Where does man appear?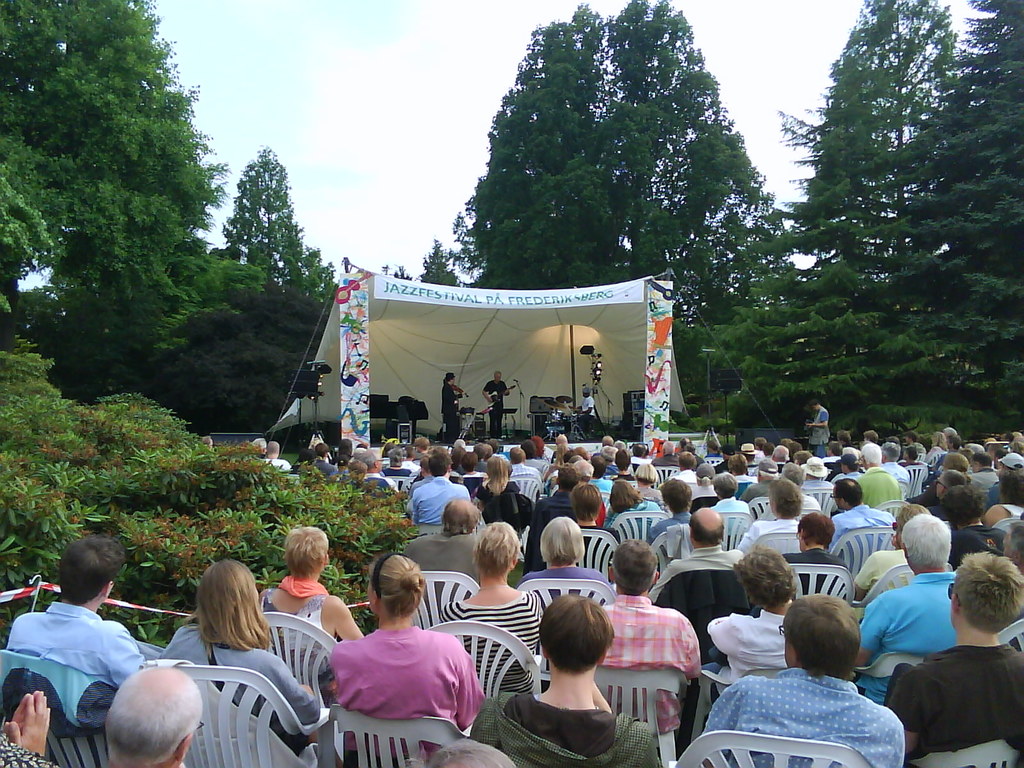
Appears at box=[854, 443, 904, 511].
